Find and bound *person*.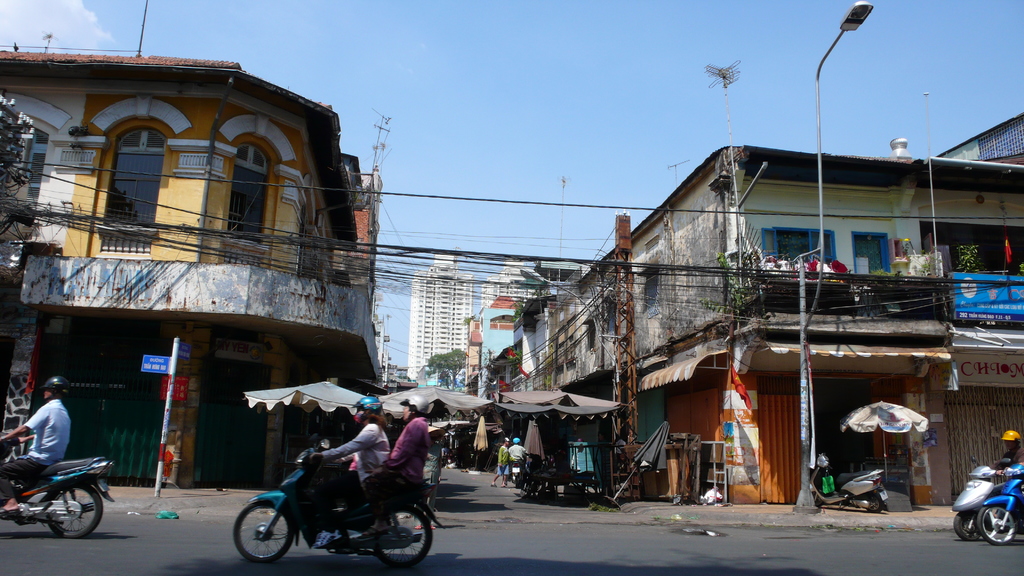
Bound: bbox=[486, 432, 507, 484].
